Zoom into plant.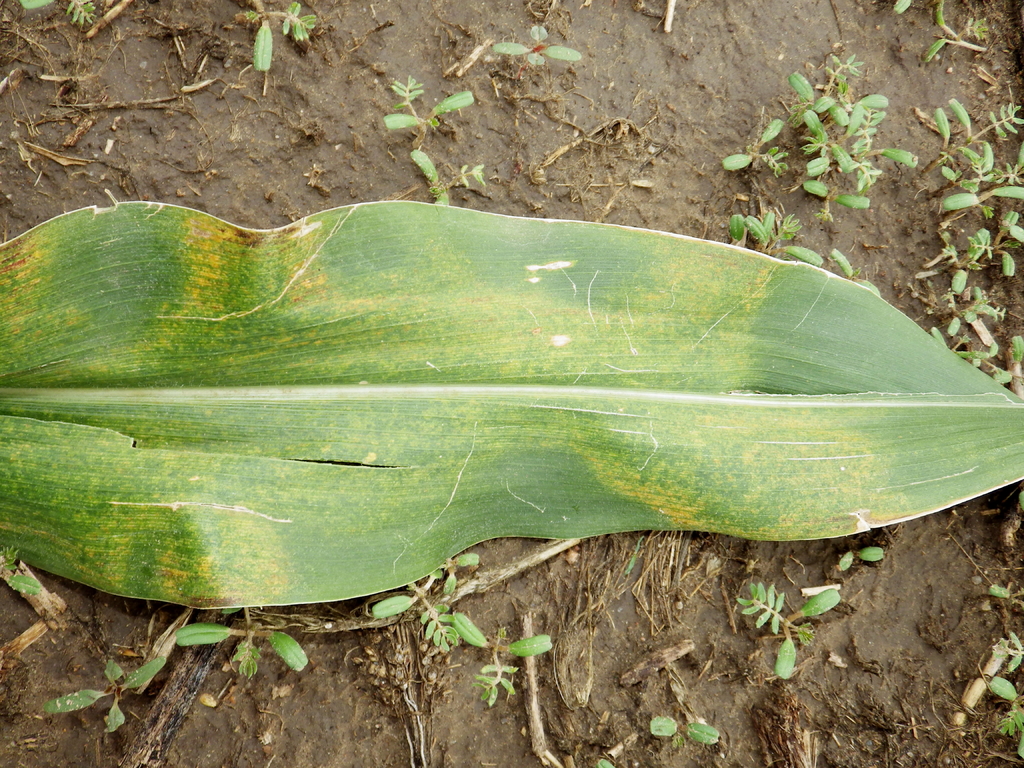
Zoom target: [382,70,486,208].
